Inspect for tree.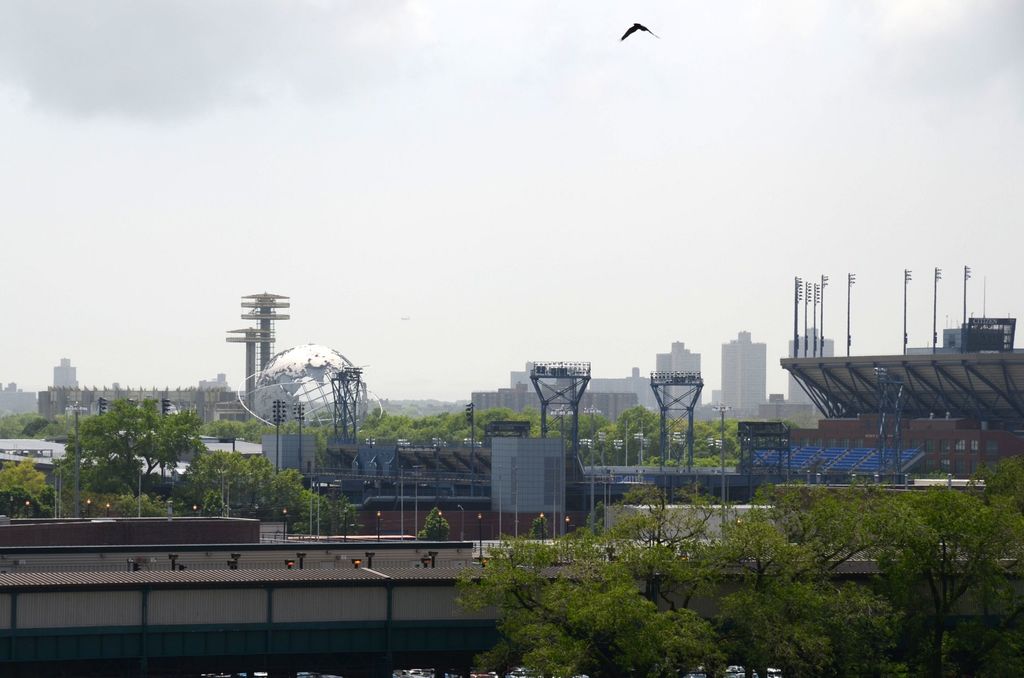
Inspection: BBox(417, 511, 454, 539).
